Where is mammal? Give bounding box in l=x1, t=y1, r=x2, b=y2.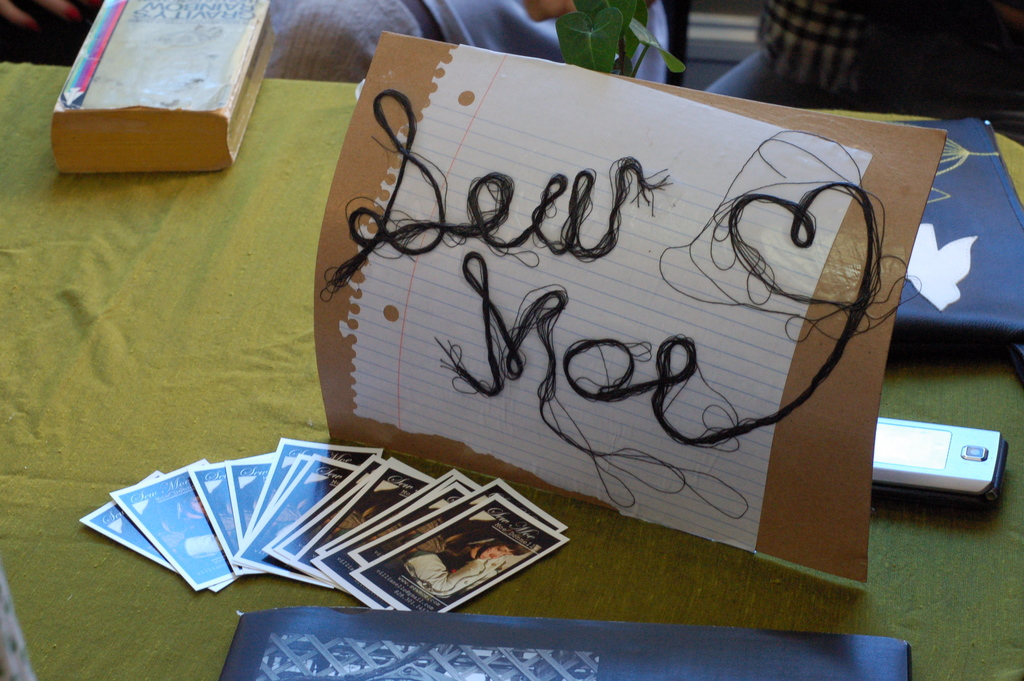
l=392, t=509, r=542, b=618.
